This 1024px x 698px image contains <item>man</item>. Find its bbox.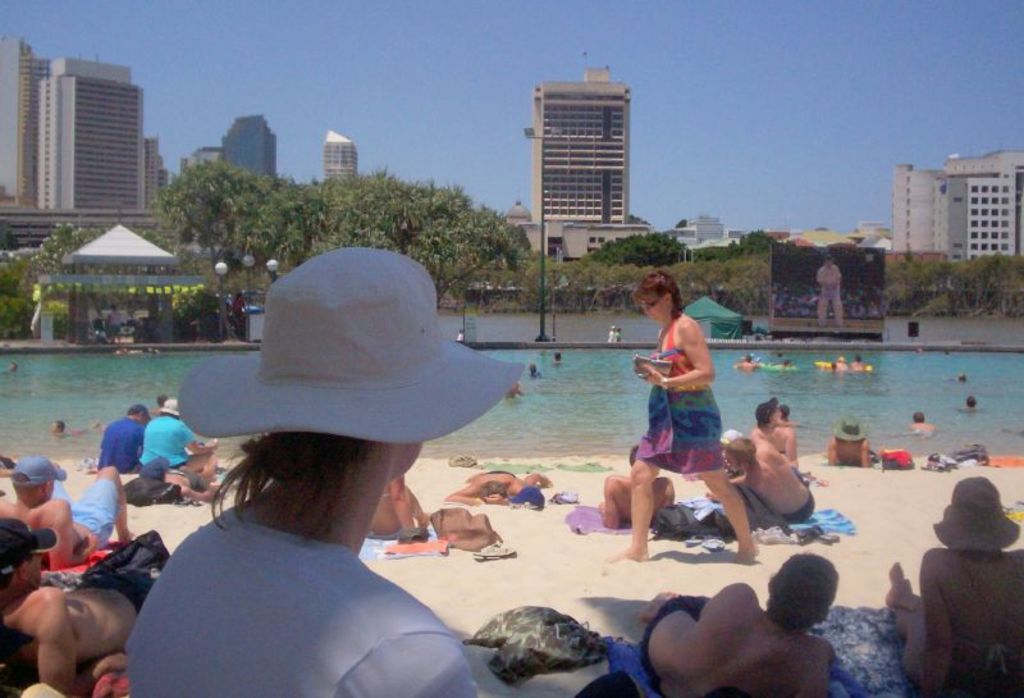
{"left": 136, "top": 401, "right": 220, "bottom": 470}.
